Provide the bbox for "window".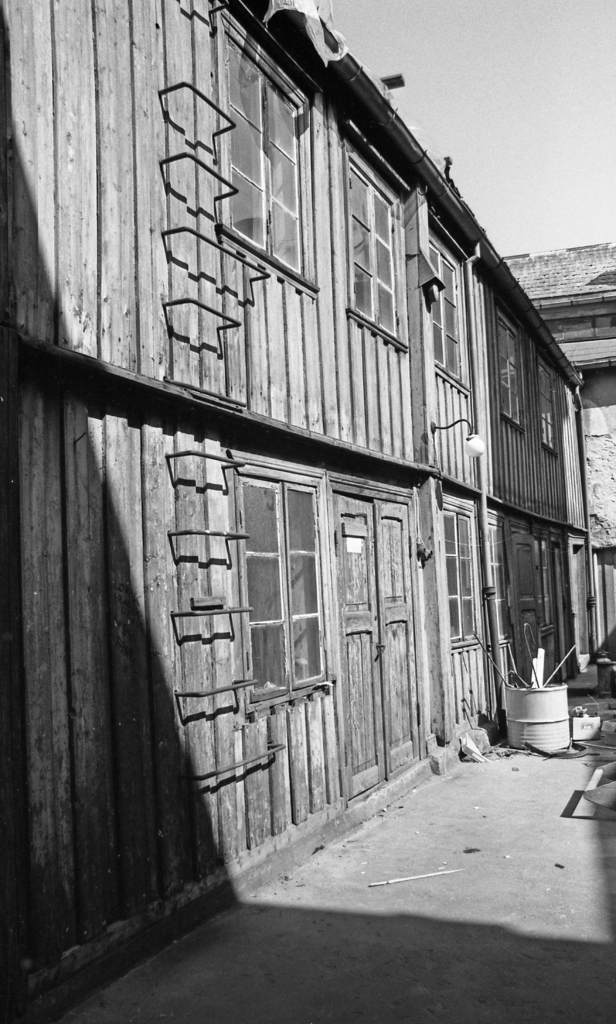
{"left": 535, "top": 541, "right": 562, "bottom": 631}.
